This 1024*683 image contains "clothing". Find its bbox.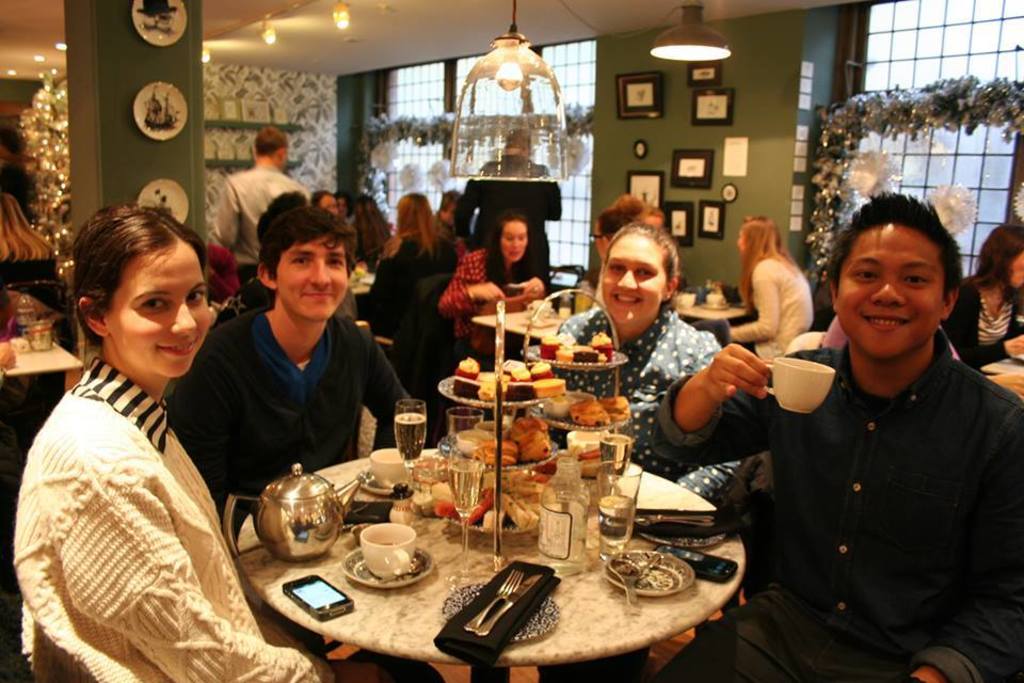
bbox=[734, 261, 813, 359].
